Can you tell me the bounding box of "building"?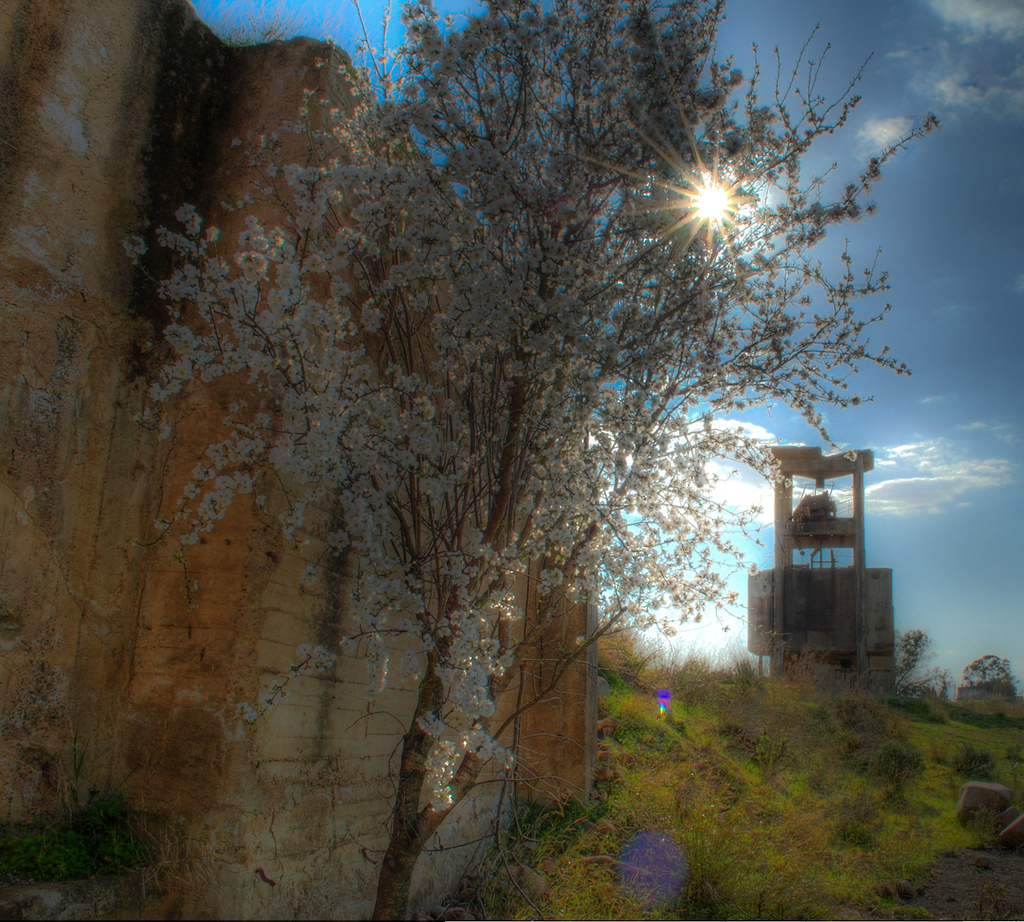
box=[0, 0, 598, 921].
